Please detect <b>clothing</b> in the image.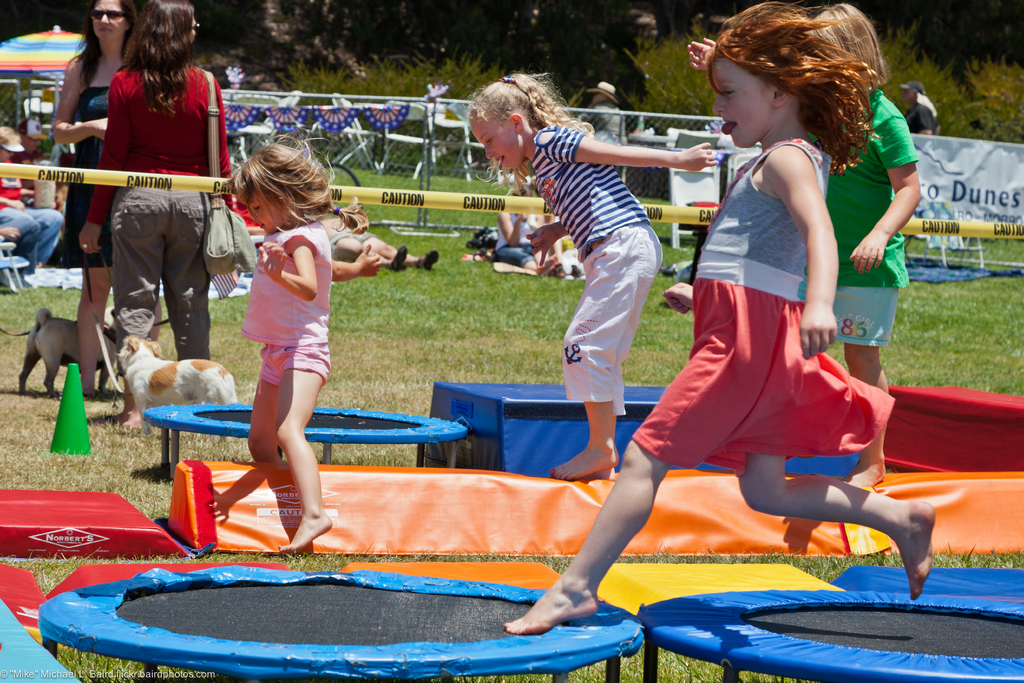
locate(632, 140, 893, 477).
